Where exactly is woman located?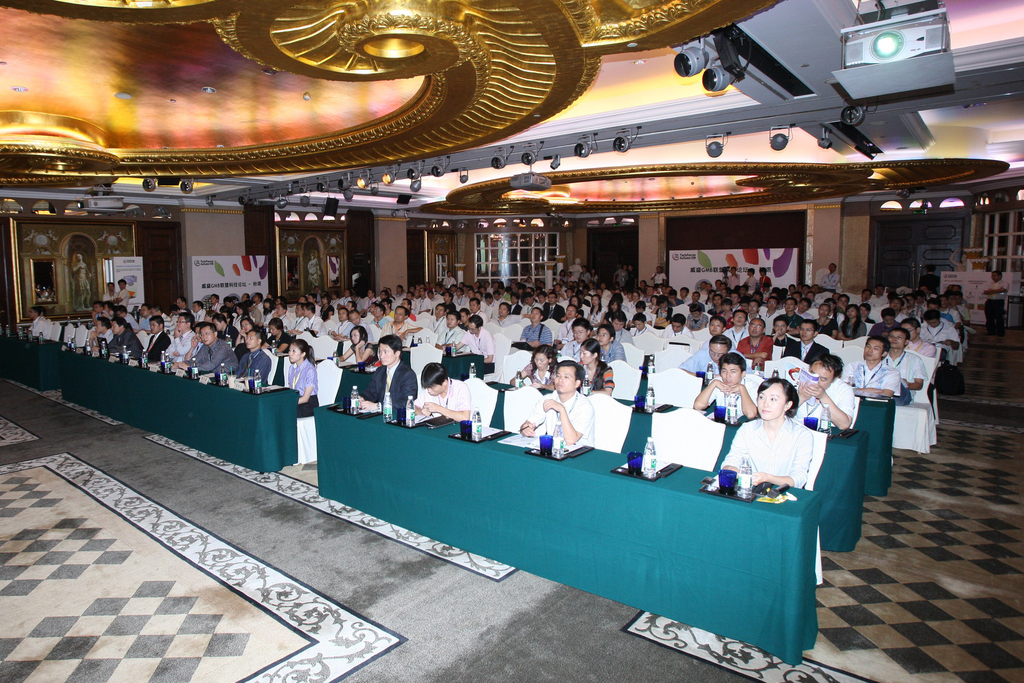
Its bounding box is {"x1": 652, "y1": 265, "x2": 668, "y2": 285}.
